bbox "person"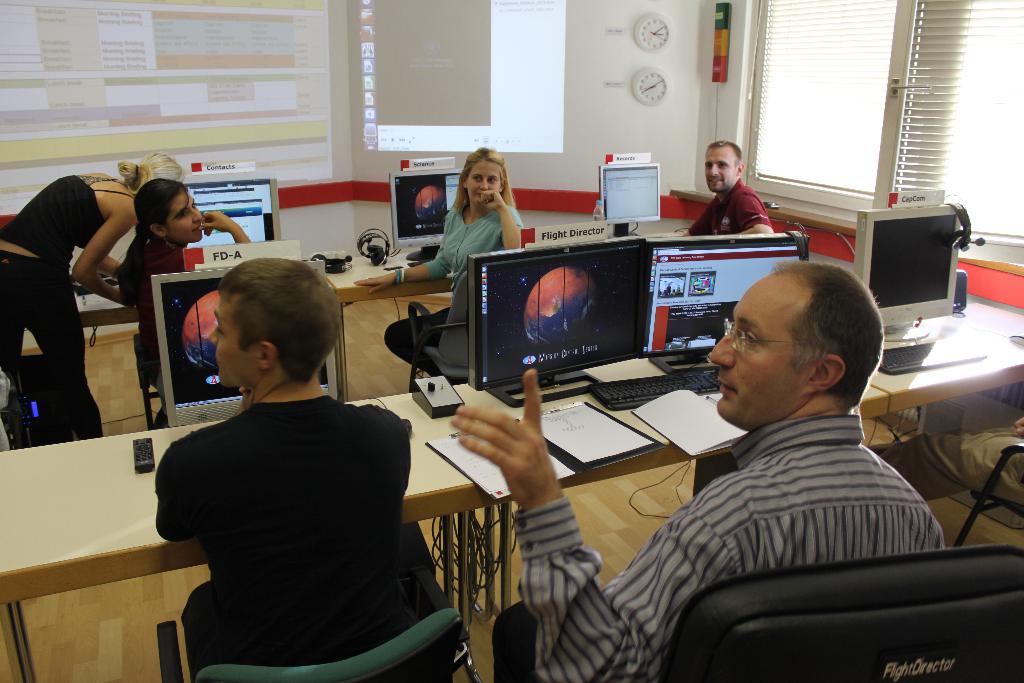
box(346, 152, 534, 325)
